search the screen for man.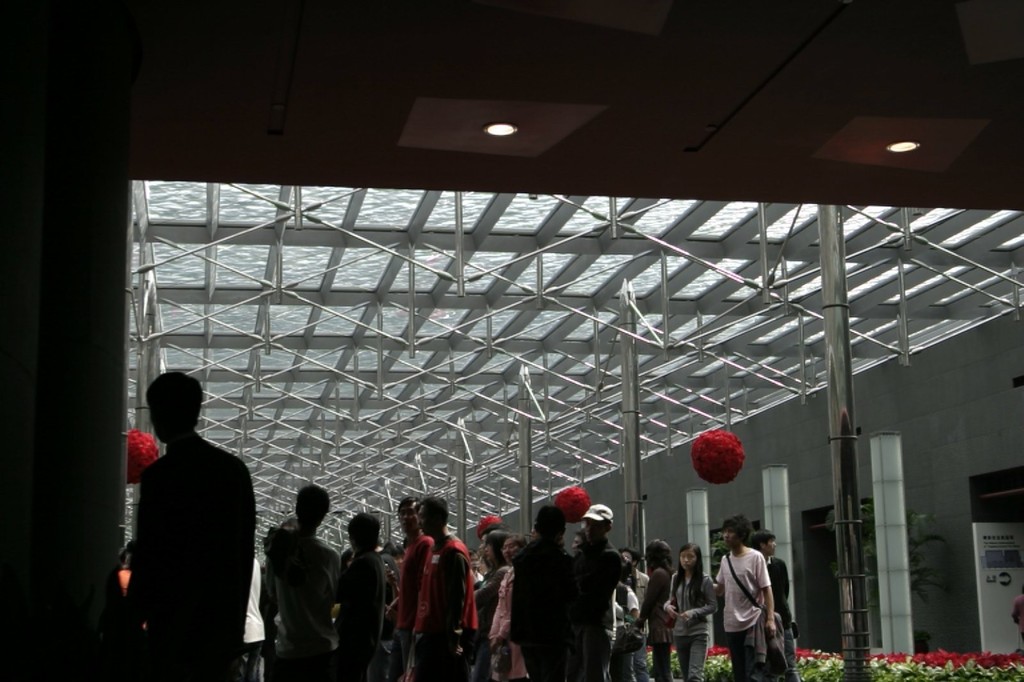
Found at [341,516,391,681].
